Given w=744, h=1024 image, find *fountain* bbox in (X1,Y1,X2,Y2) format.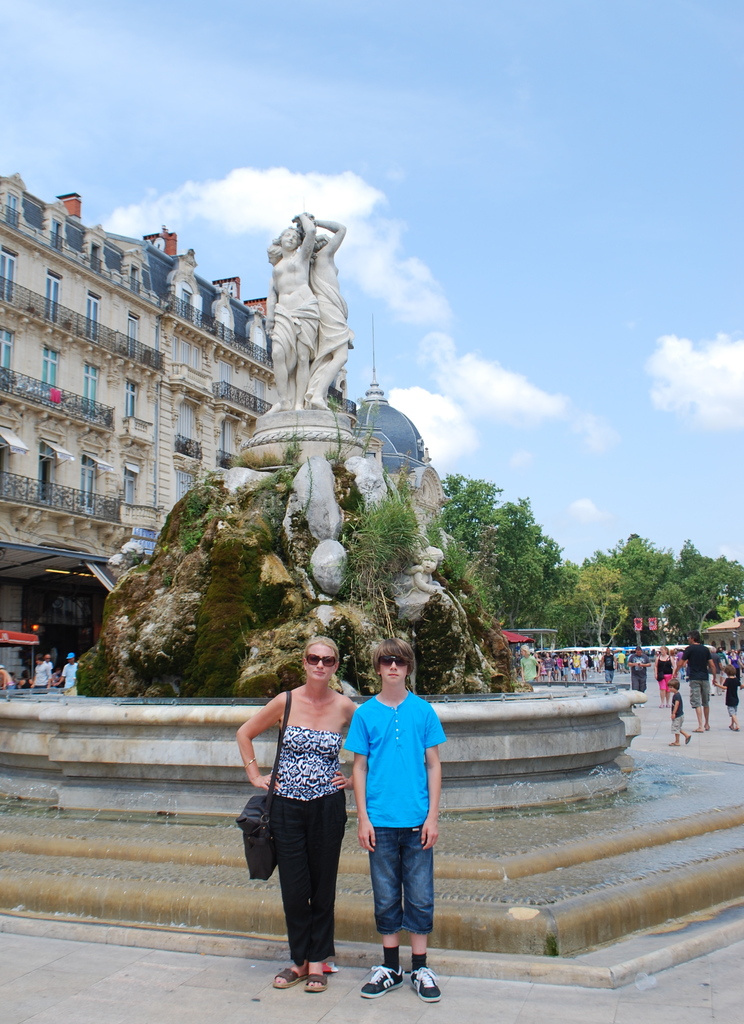
(0,214,741,990).
